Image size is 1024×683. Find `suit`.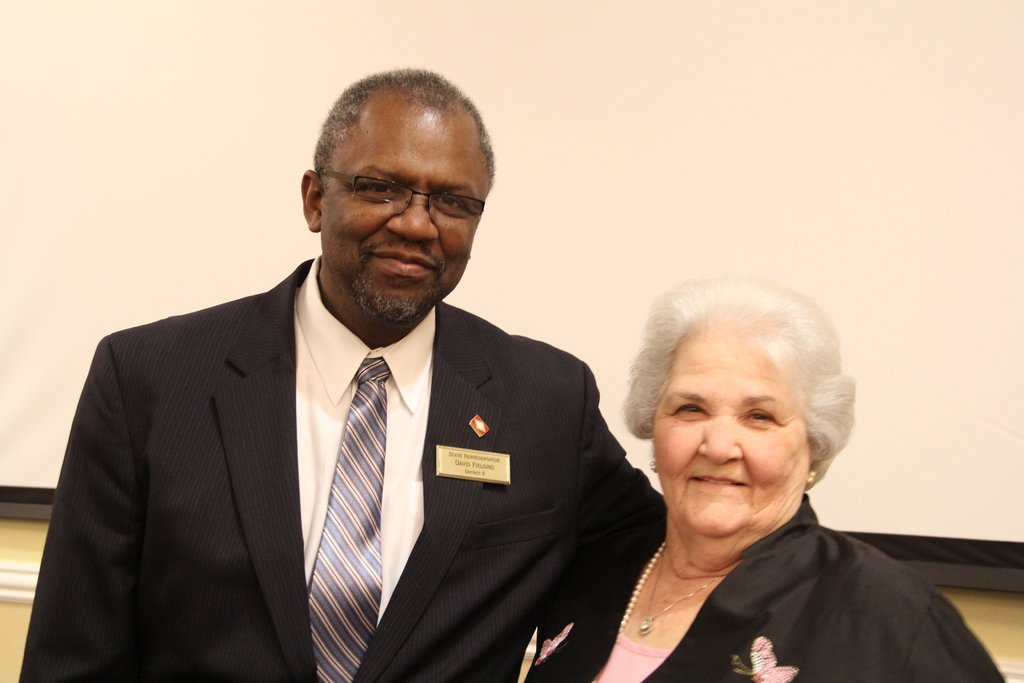
locate(60, 138, 667, 682).
